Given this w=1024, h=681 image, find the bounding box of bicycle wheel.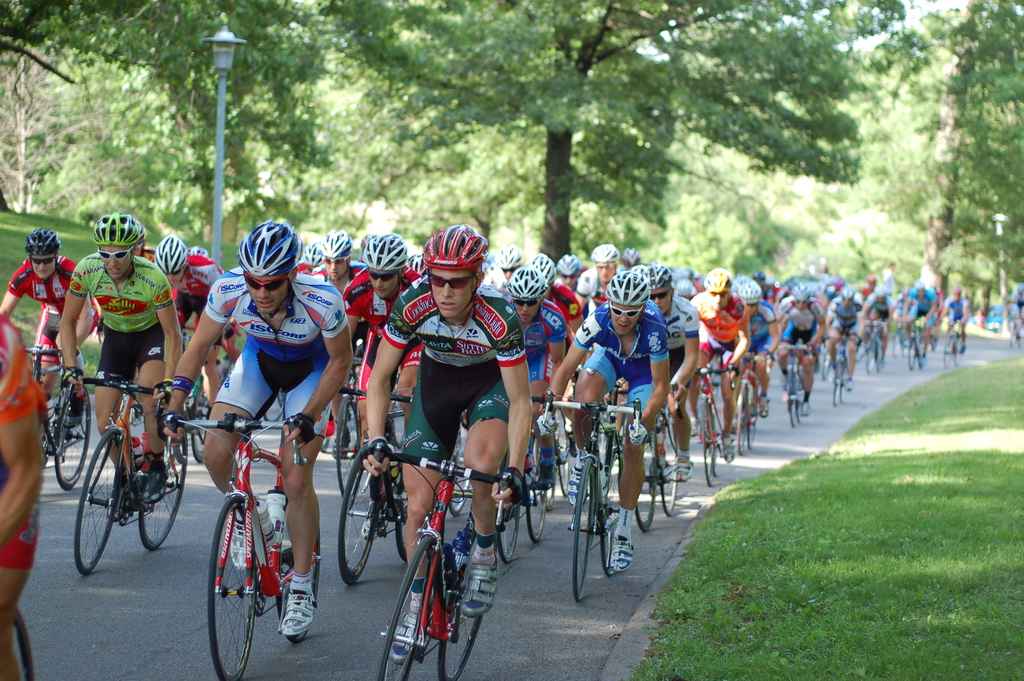
(left=140, top=430, right=189, bottom=554).
